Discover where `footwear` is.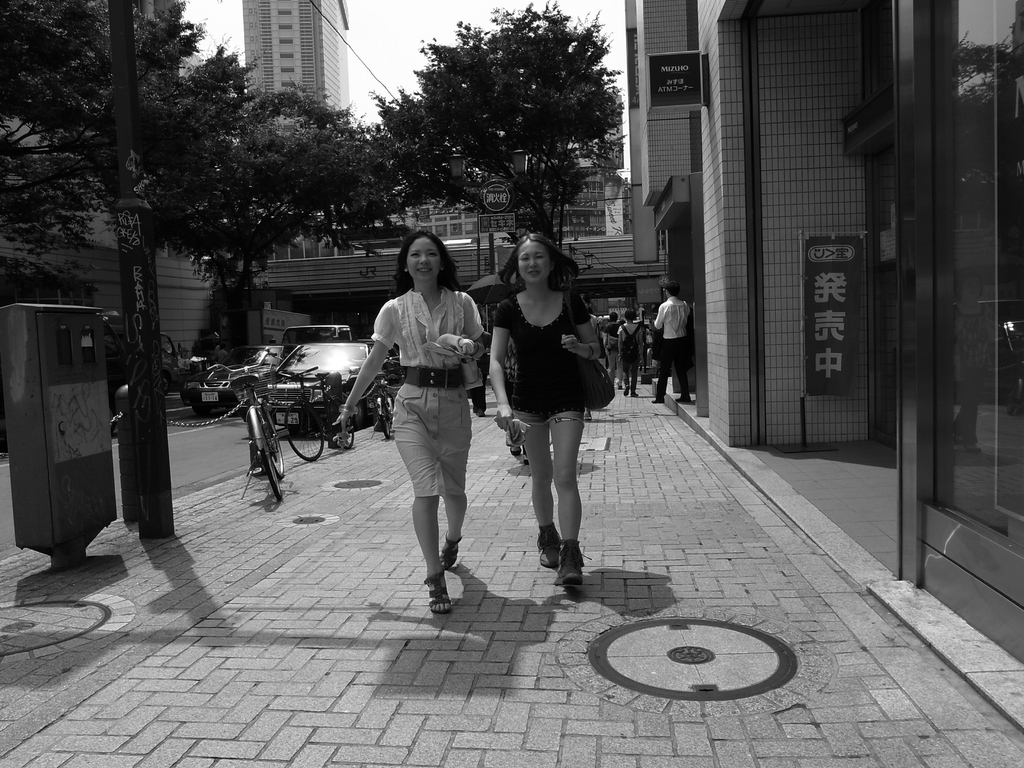
Discovered at <box>424,569,452,614</box>.
